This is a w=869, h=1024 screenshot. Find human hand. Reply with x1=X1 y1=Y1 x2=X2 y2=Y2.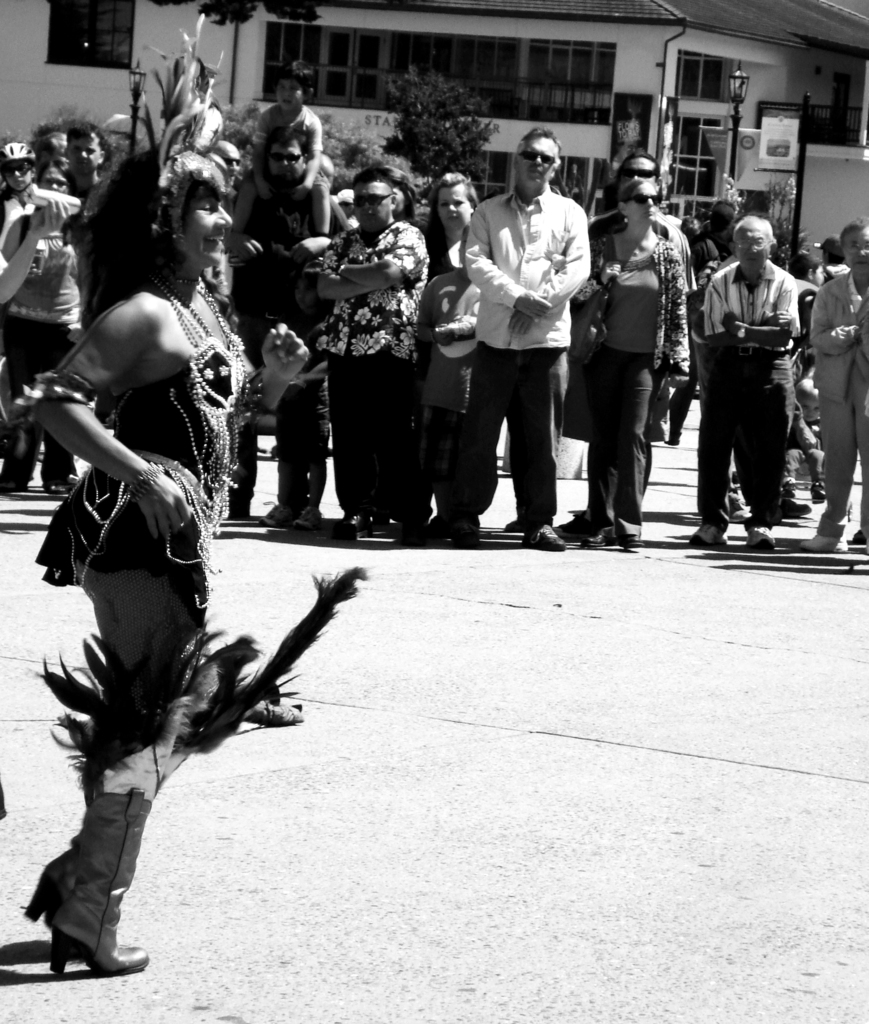
x1=87 y1=461 x2=198 y2=559.
